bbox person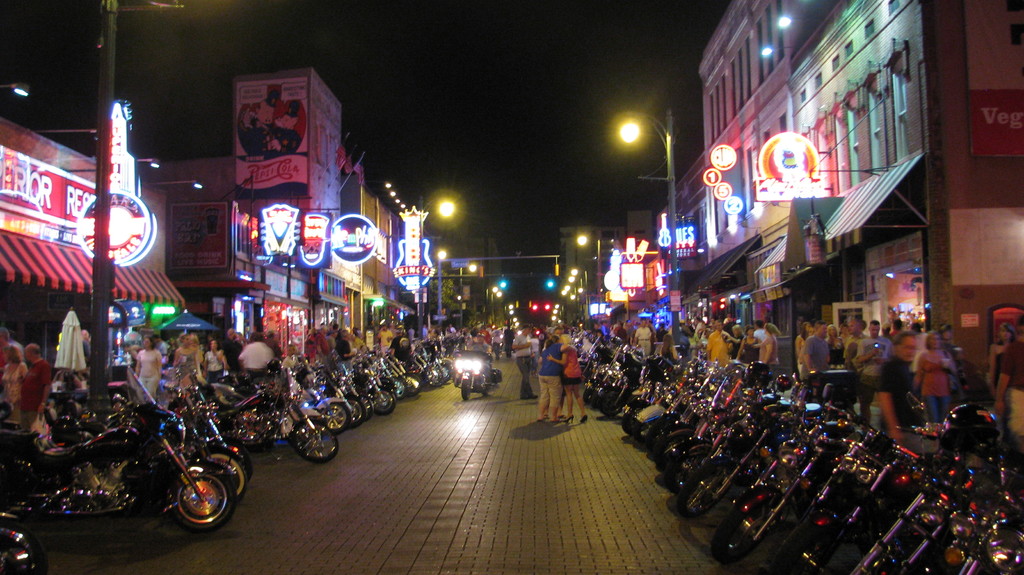
[x1=756, y1=317, x2=766, y2=338]
